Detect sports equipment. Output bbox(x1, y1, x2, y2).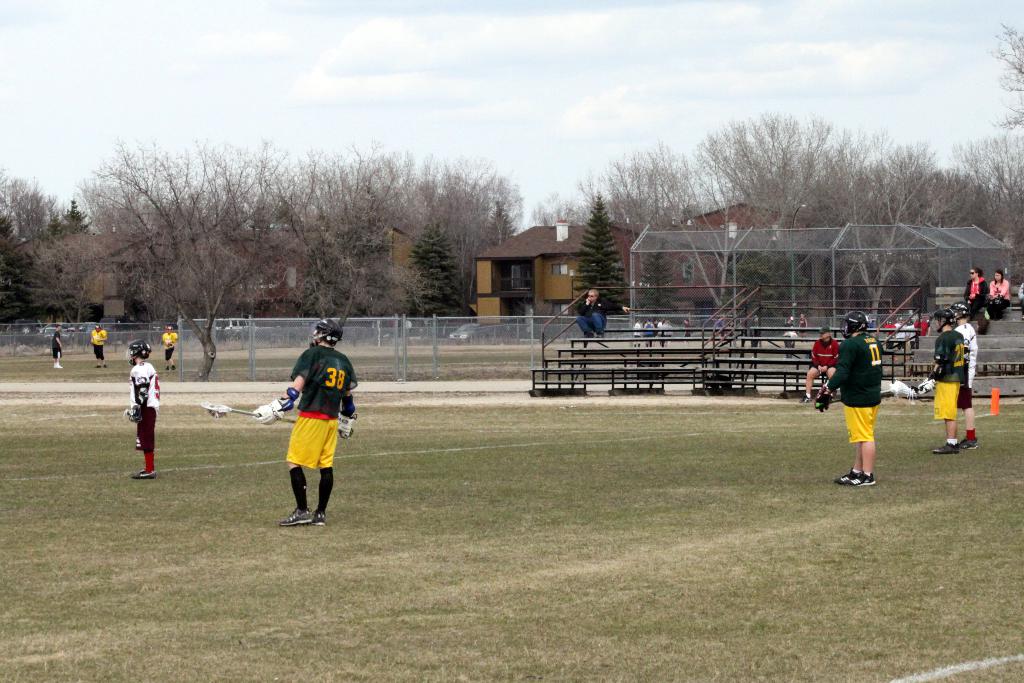
bbox(948, 302, 969, 316).
